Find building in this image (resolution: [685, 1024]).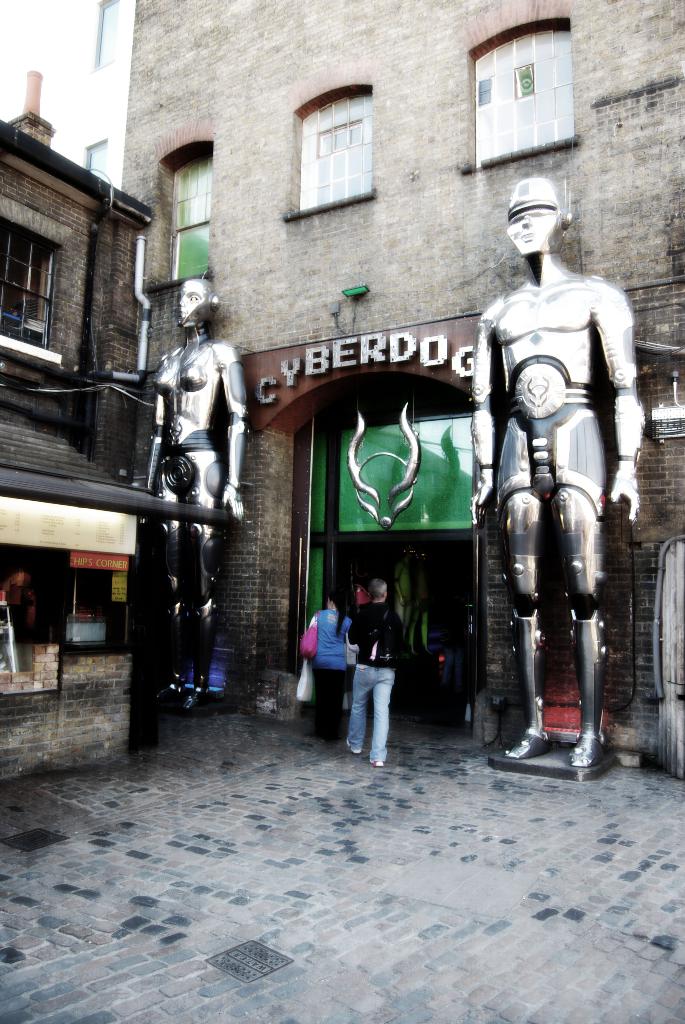
select_region(0, 68, 217, 783).
